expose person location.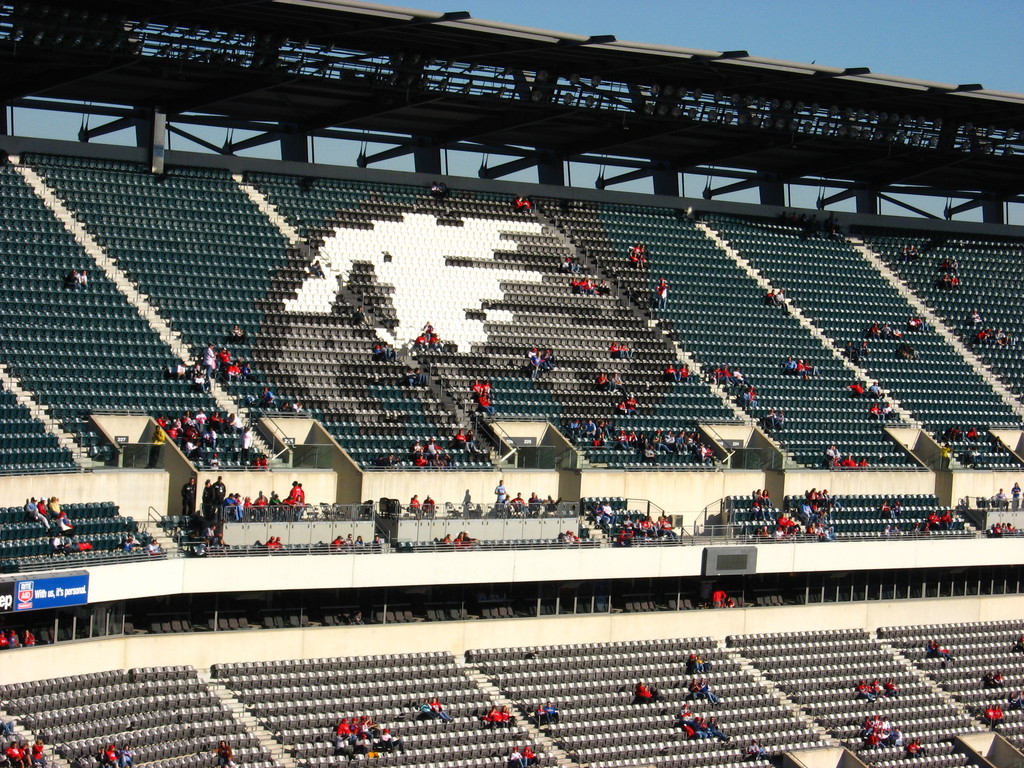
Exposed at Rect(473, 372, 493, 417).
